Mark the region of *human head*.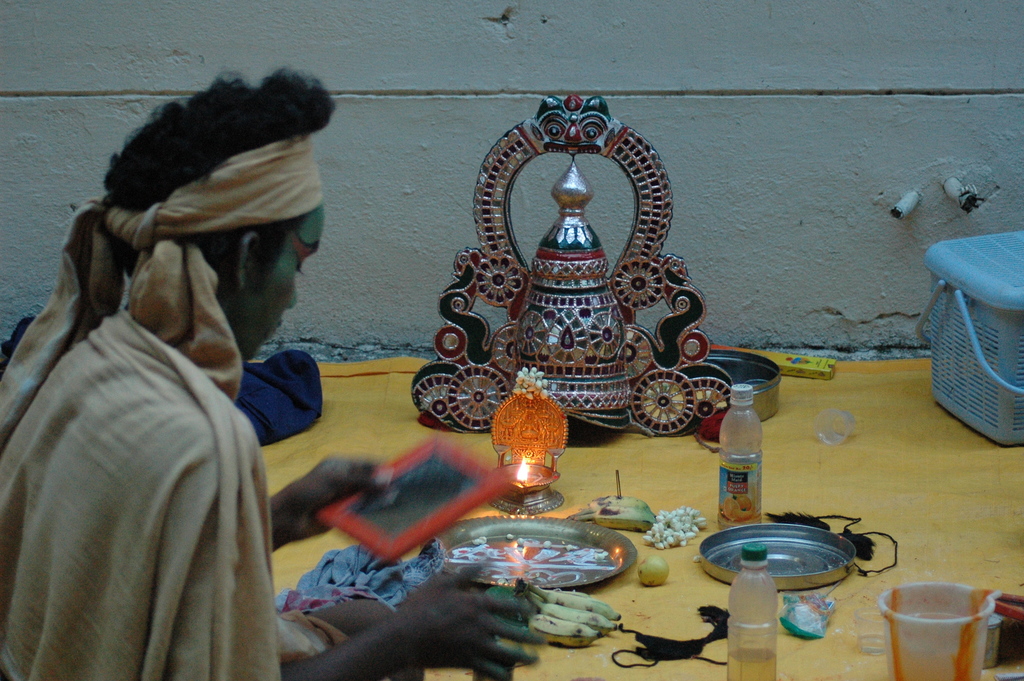
Region: crop(100, 65, 321, 363).
